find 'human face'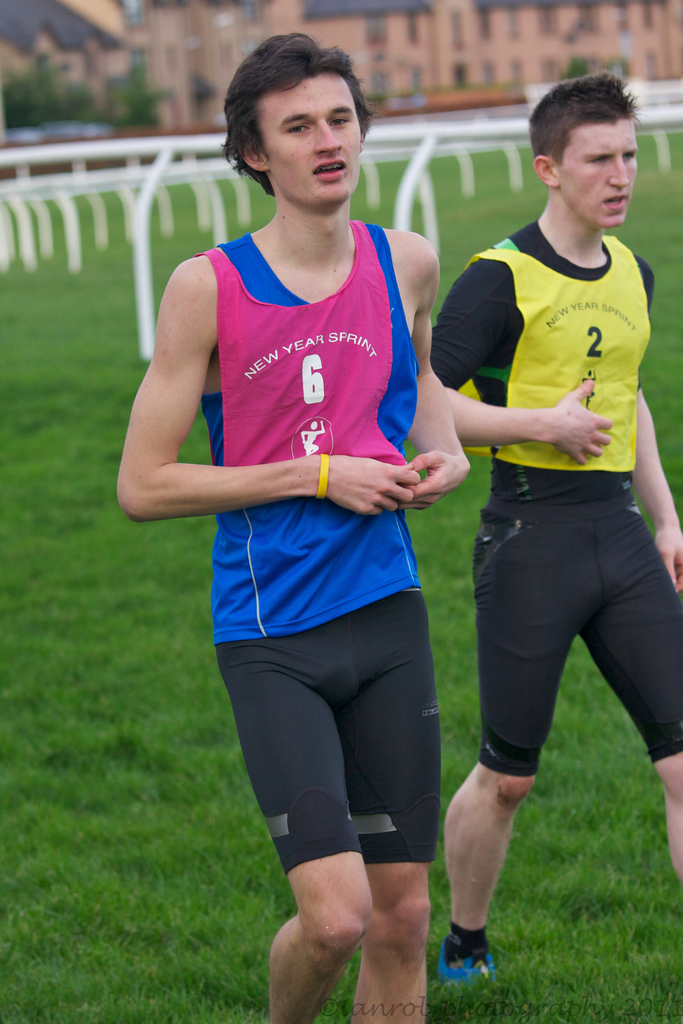
box(560, 123, 639, 233)
